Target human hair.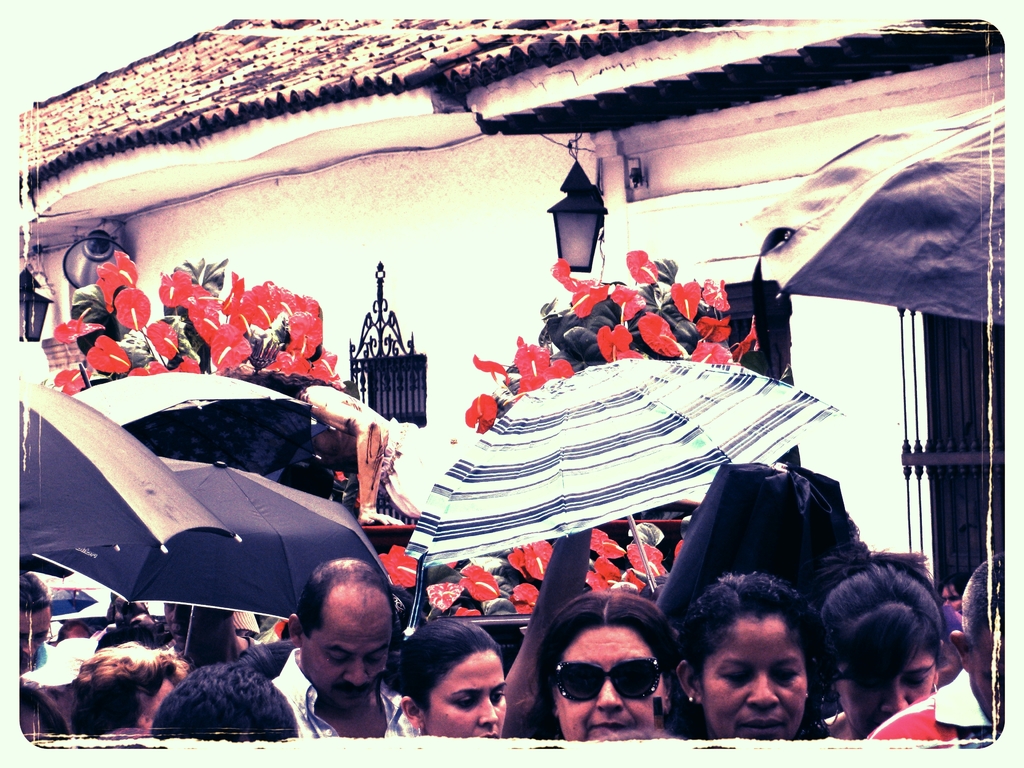
Target region: region(682, 572, 824, 743).
